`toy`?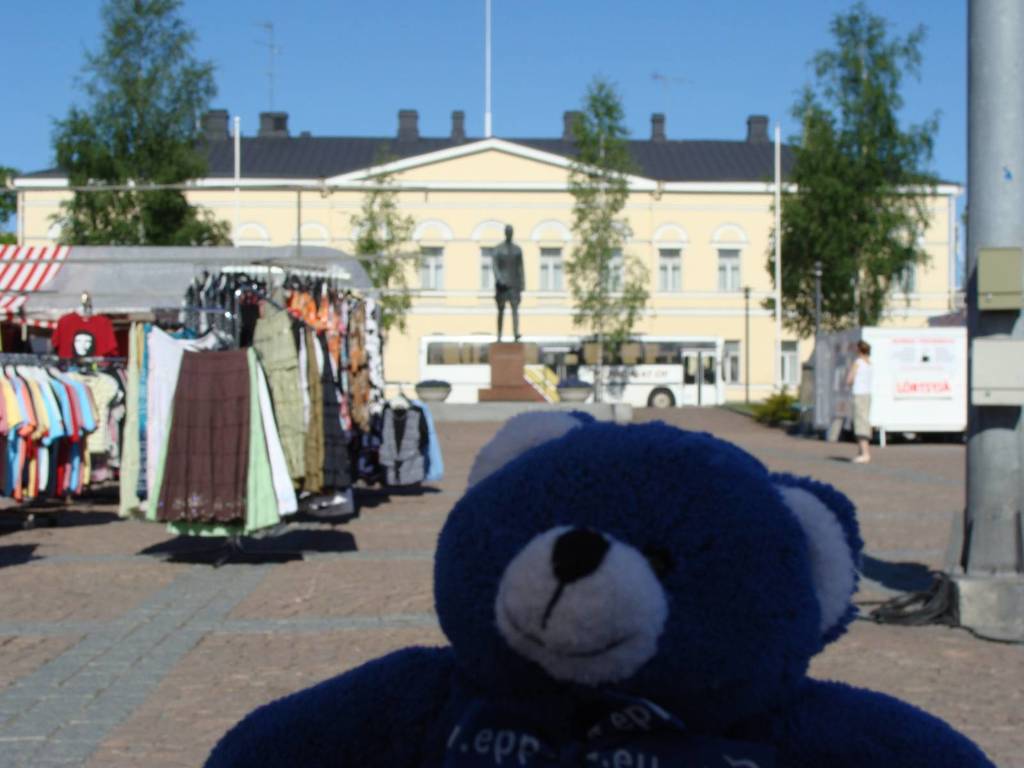
202 410 1012 767
